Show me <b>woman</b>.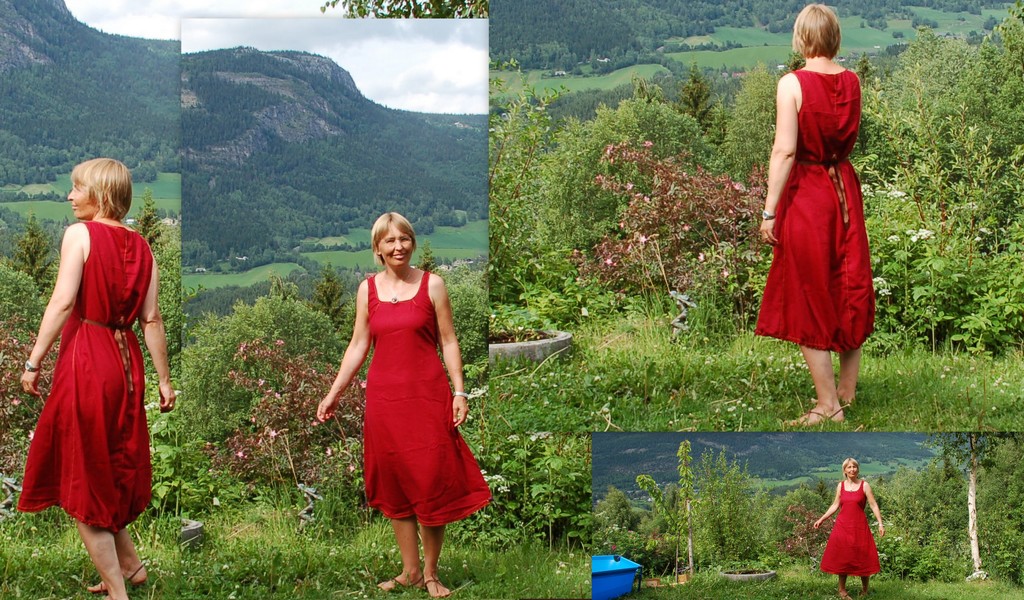
<b>woman</b> is here: left=315, top=210, right=496, bottom=599.
